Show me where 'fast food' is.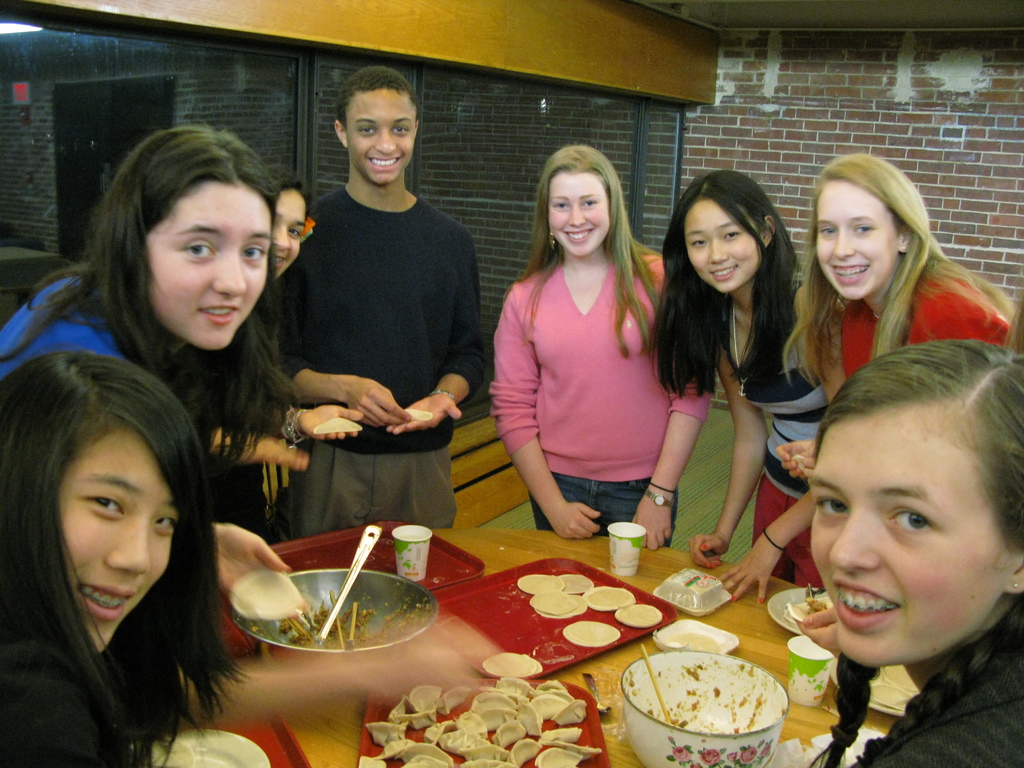
'fast food' is at 277,601,425,648.
